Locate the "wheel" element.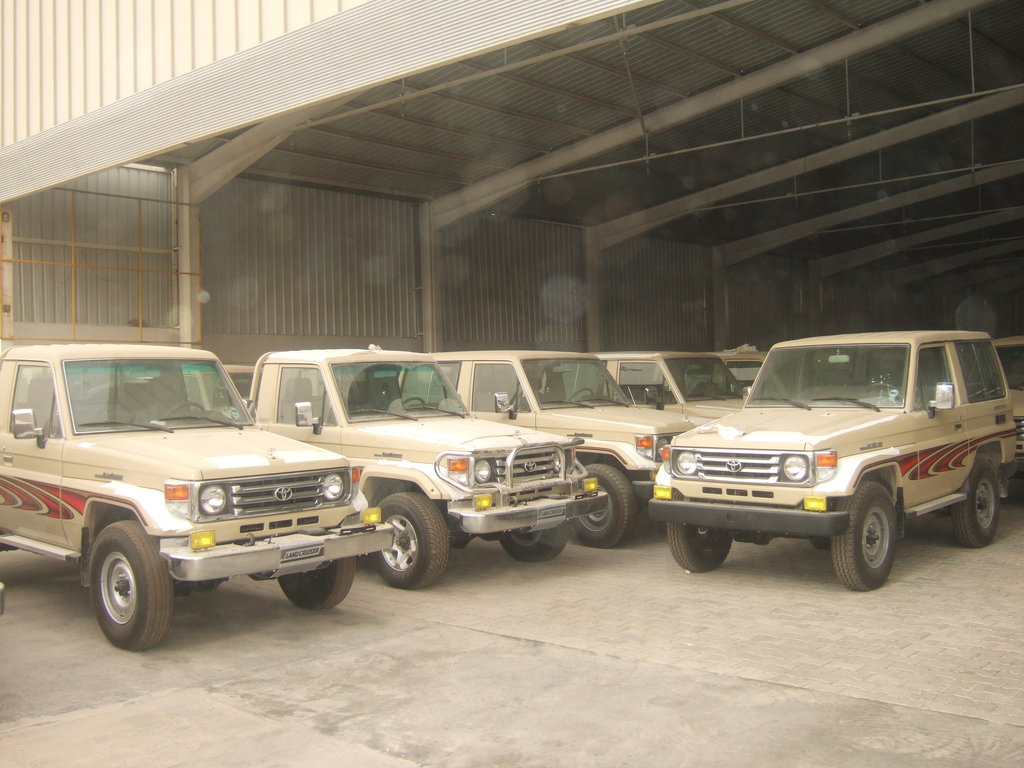
Element bbox: bbox(500, 516, 568, 563).
